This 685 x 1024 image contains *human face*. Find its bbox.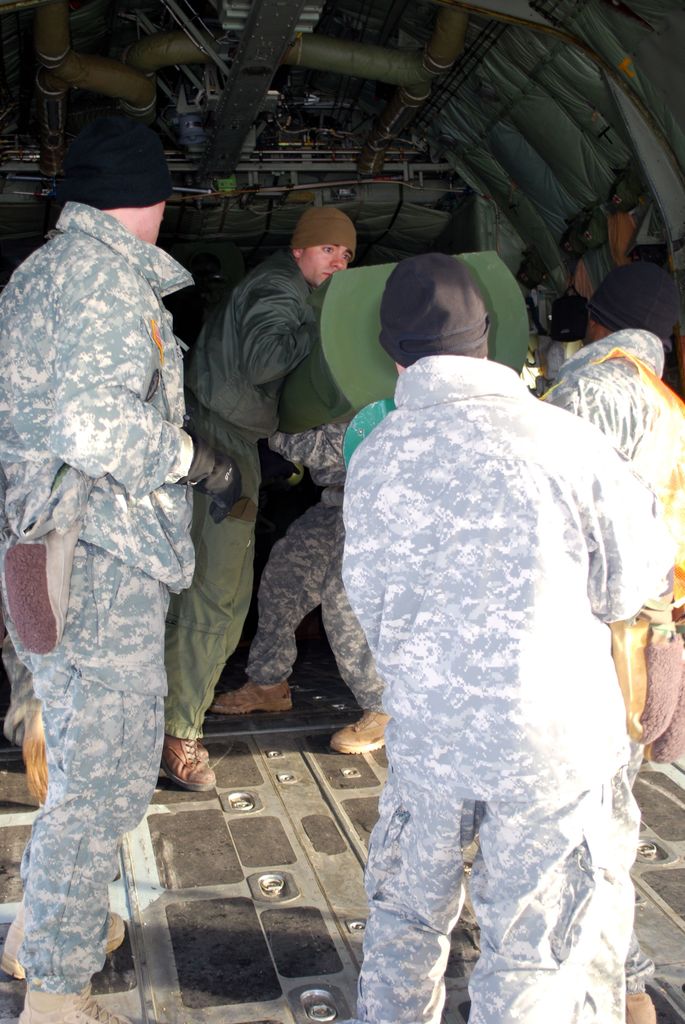
l=301, t=244, r=351, b=285.
